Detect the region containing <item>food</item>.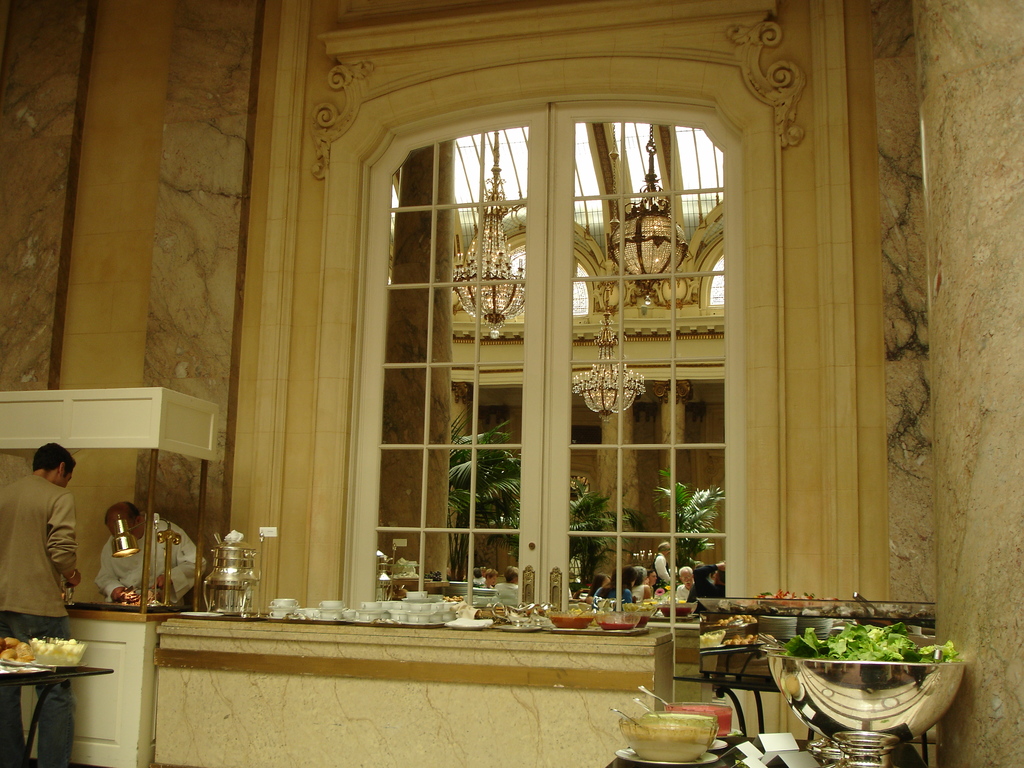
(616,721,717,760).
